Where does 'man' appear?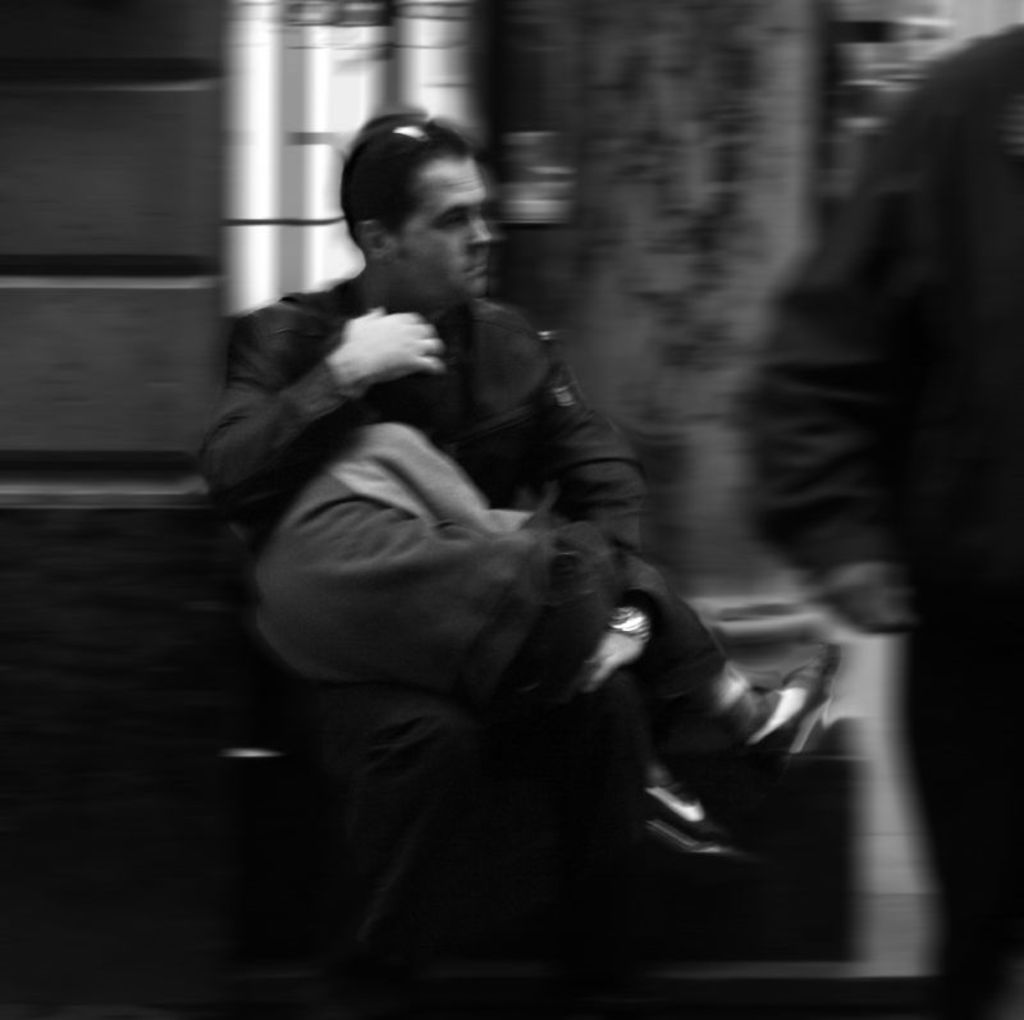
Appears at box(186, 99, 788, 978).
